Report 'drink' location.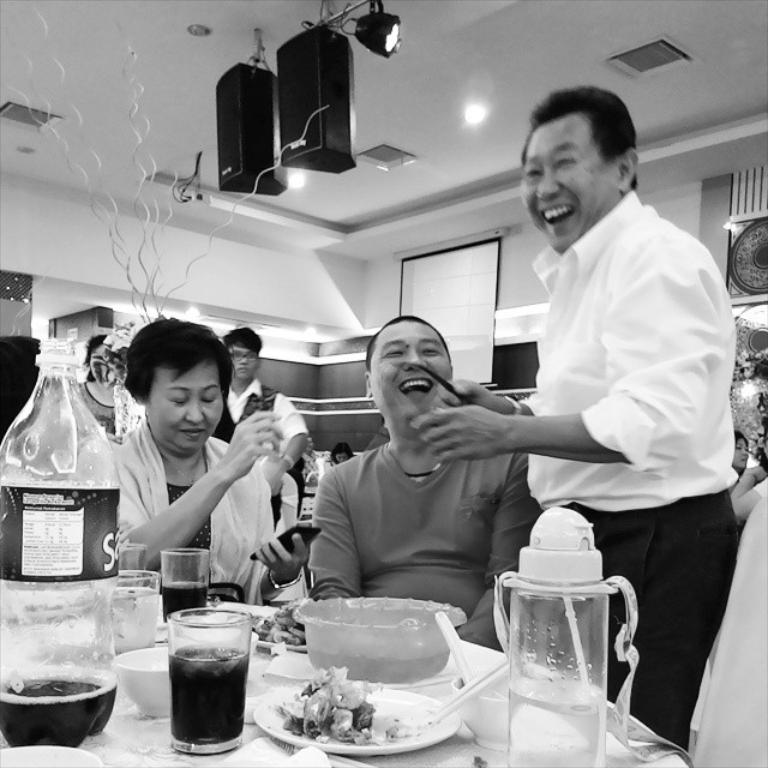
Report: bbox=[508, 677, 607, 767].
